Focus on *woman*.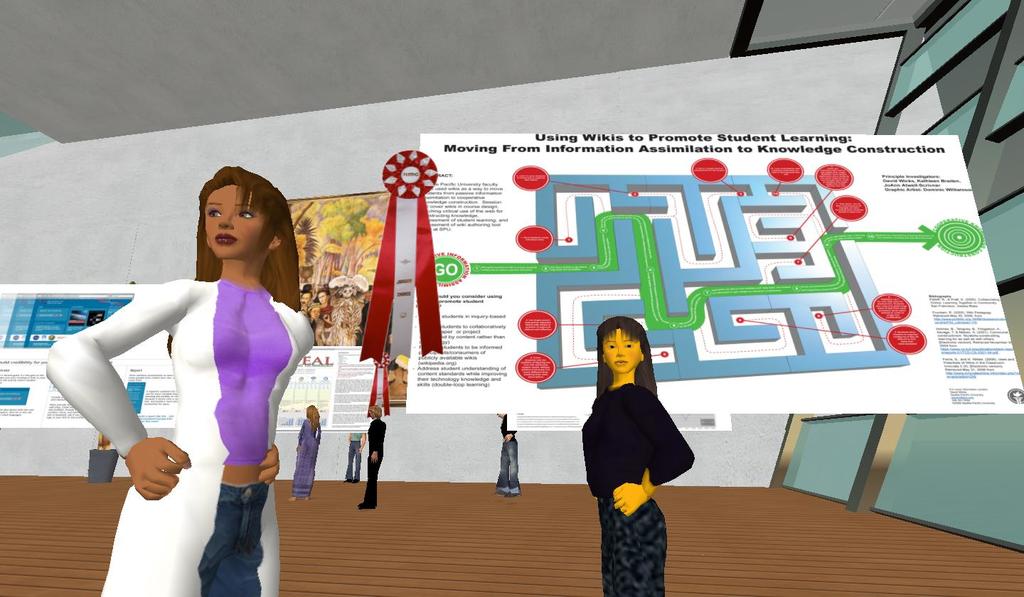
Focused at 358:399:388:502.
